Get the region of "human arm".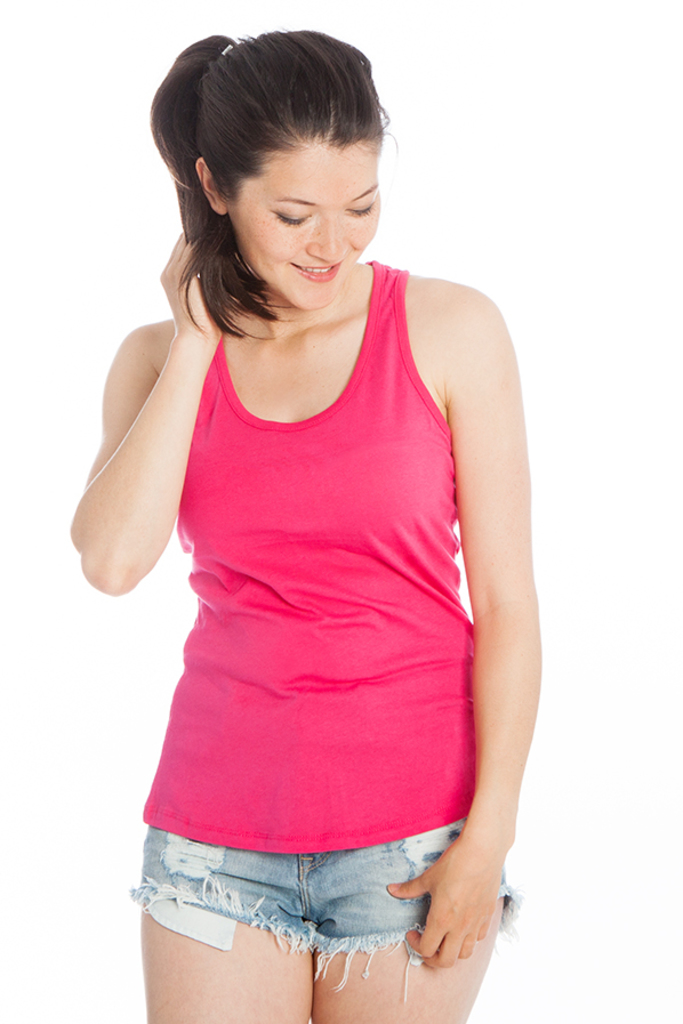
box(370, 289, 547, 976).
